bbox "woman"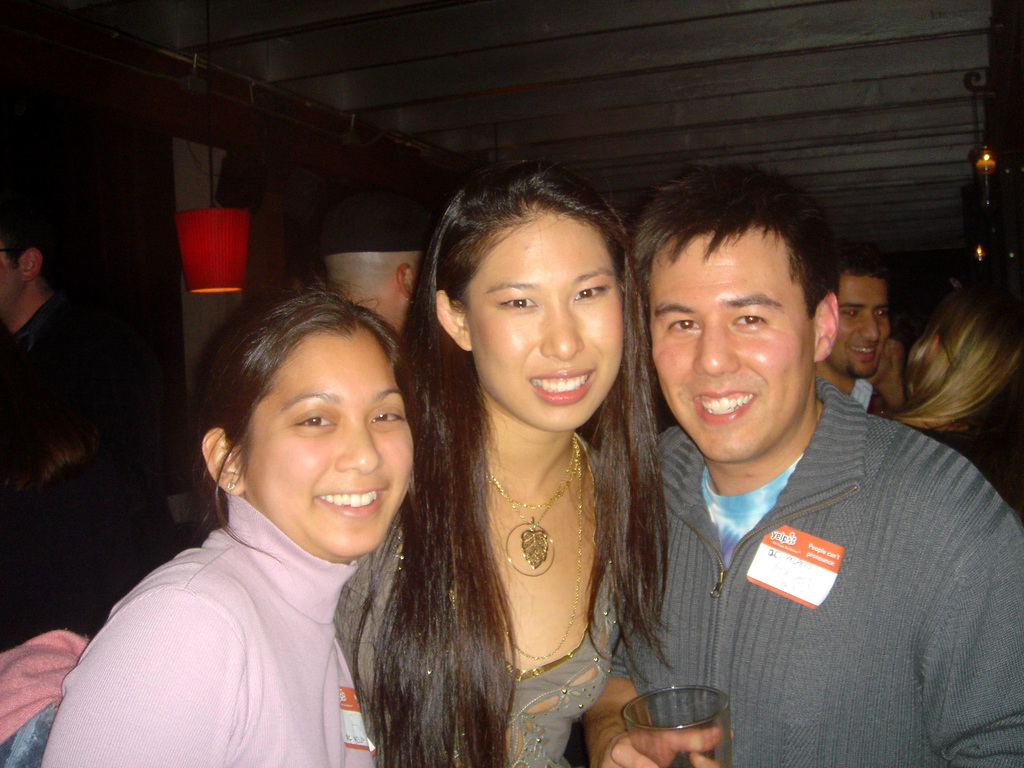
[332, 159, 649, 767]
